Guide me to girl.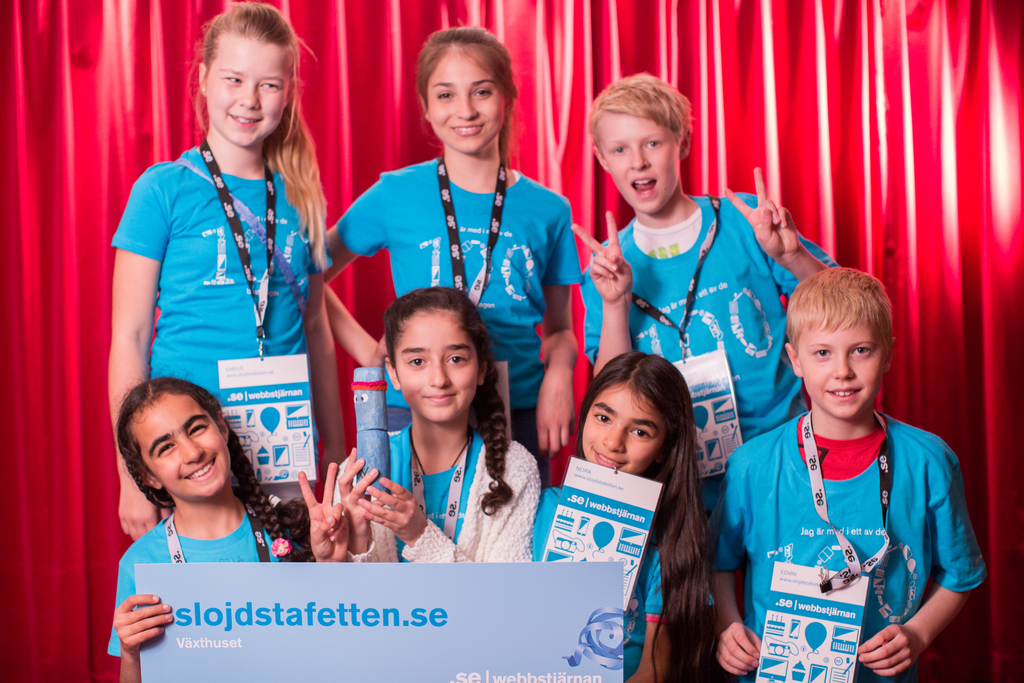
Guidance: x1=323 y1=25 x2=584 y2=482.
